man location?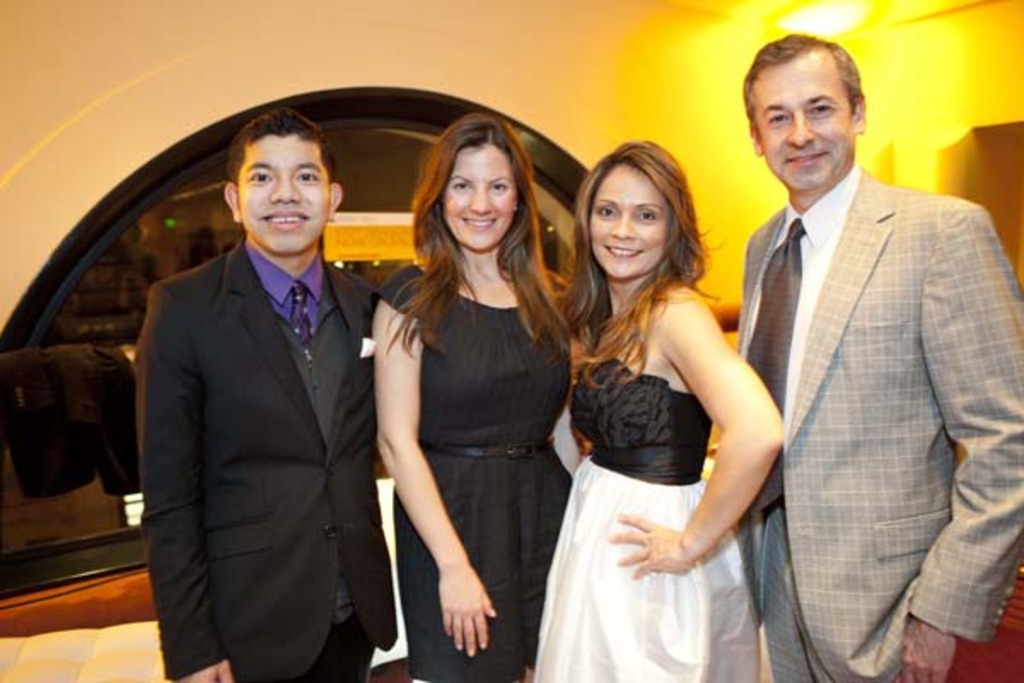
{"x1": 710, "y1": 27, "x2": 1010, "y2": 666}
